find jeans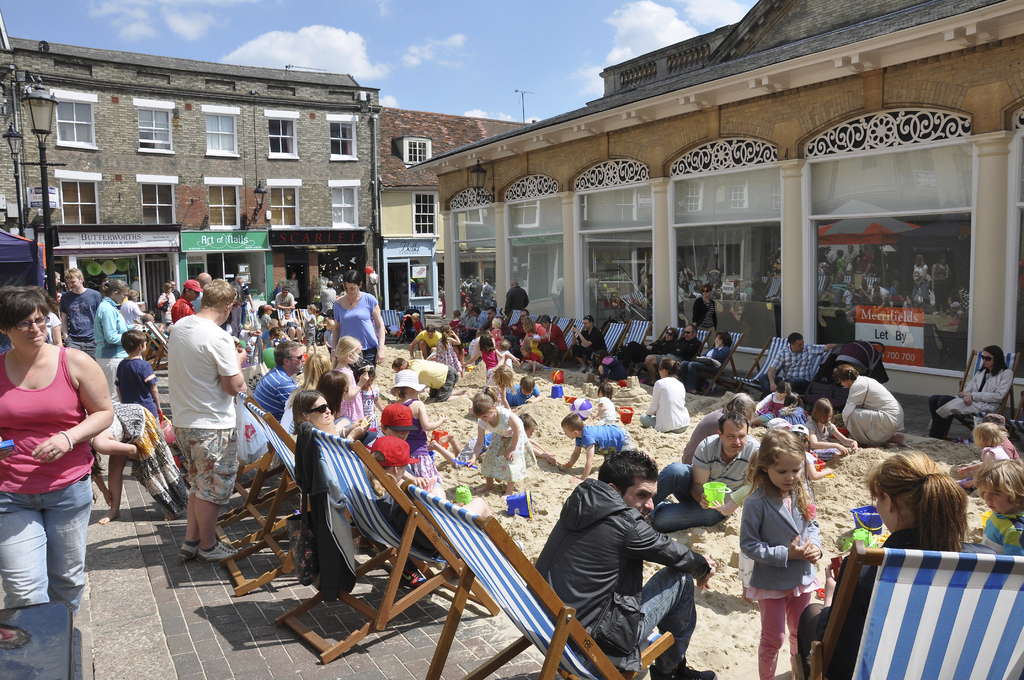
640:560:695:676
